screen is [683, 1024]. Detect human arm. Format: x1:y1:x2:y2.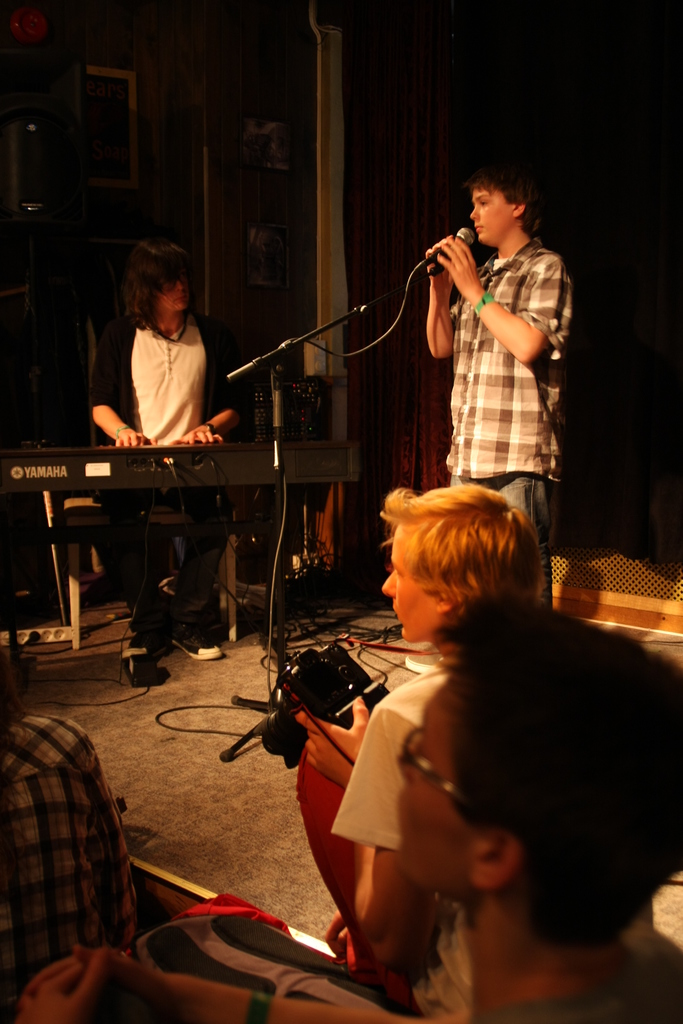
17:931:106:1022.
